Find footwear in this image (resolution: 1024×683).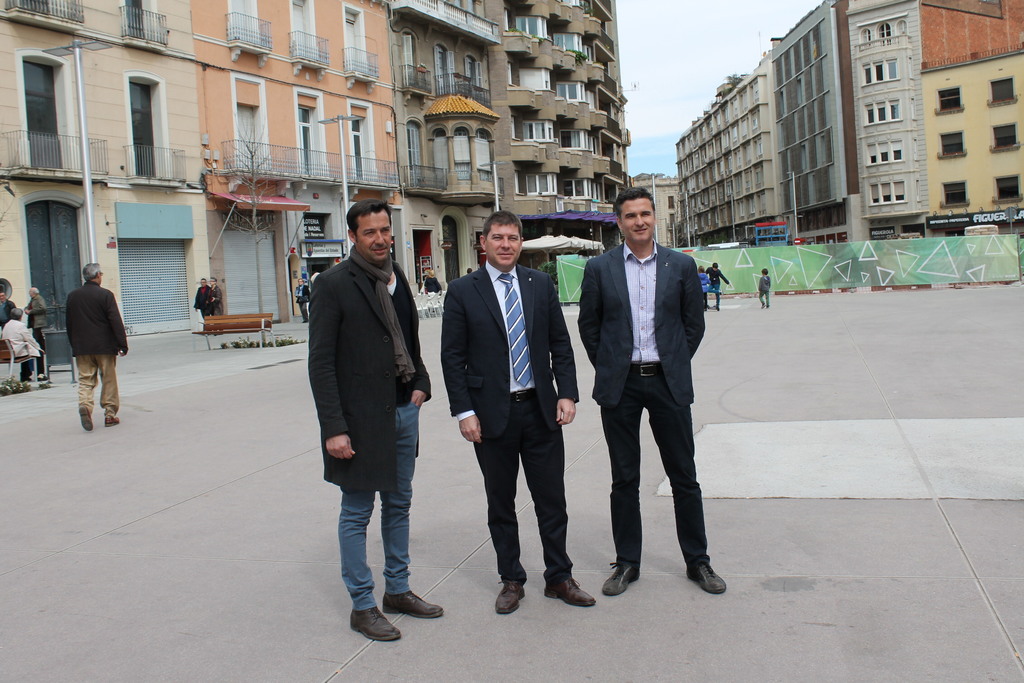
(496, 577, 525, 620).
